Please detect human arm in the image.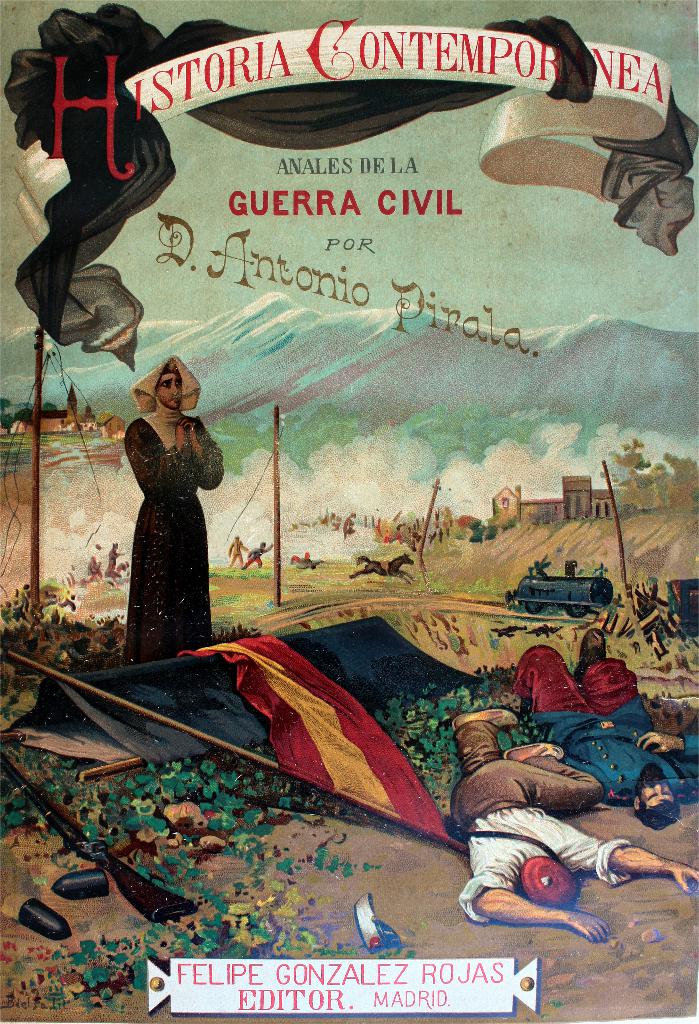
bbox=[569, 829, 698, 895].
